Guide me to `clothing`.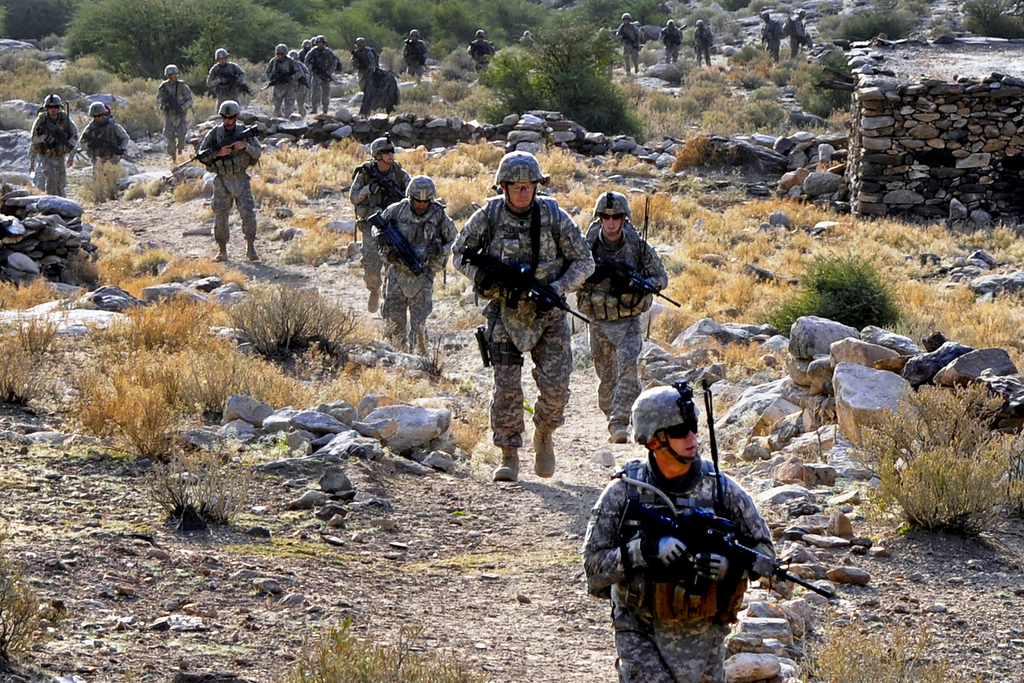
Guidance: 761:15:782:60.
